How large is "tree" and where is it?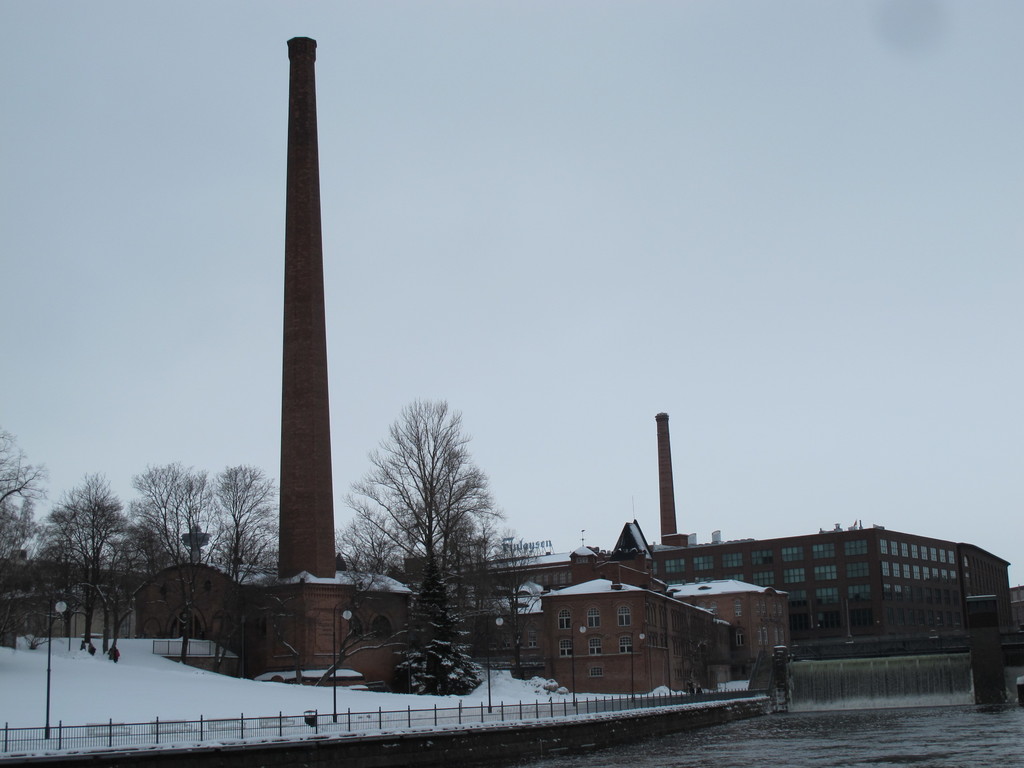
Bounding box: locate(29, 431, 148, 660).
